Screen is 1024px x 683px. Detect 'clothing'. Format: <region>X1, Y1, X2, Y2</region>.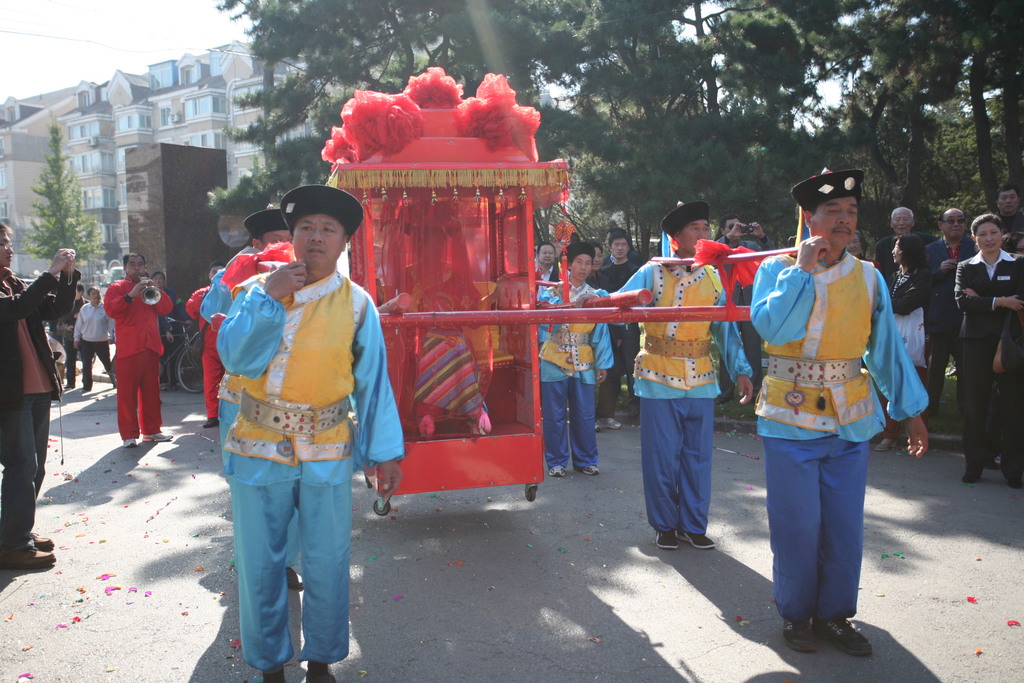
<region>601, 257, 641, 413</region>.
